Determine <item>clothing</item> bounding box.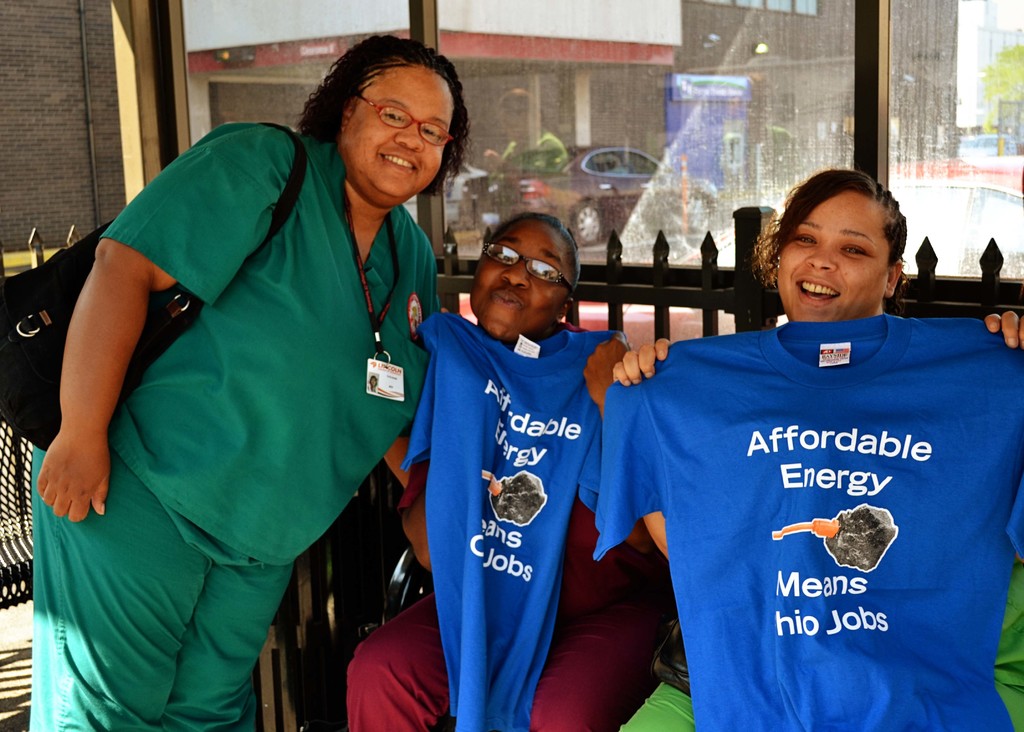
Determined: 425,315,621,731.
